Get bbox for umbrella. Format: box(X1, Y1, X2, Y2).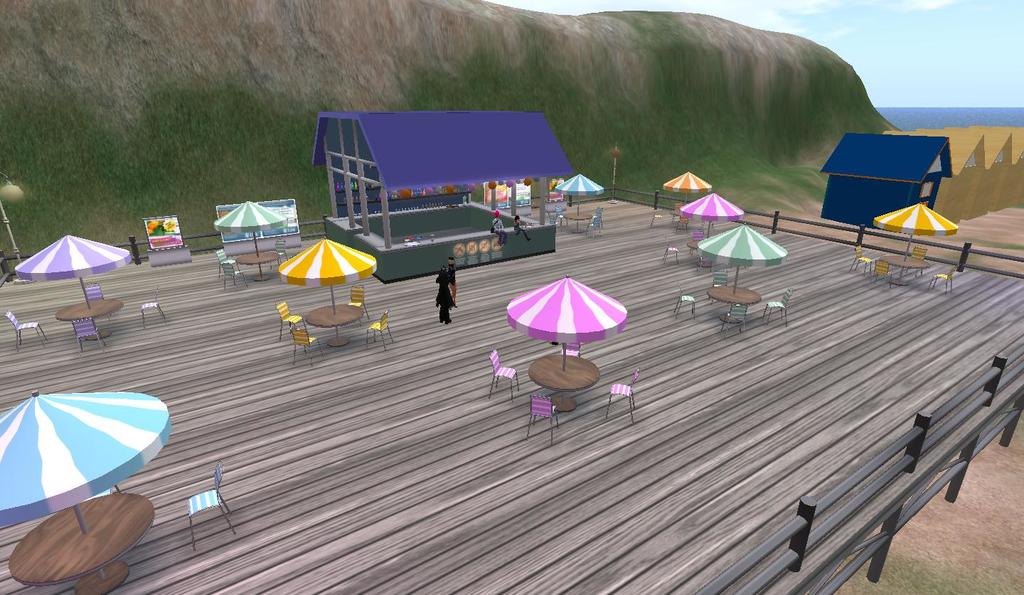
box(875, 201, 956, 277).
